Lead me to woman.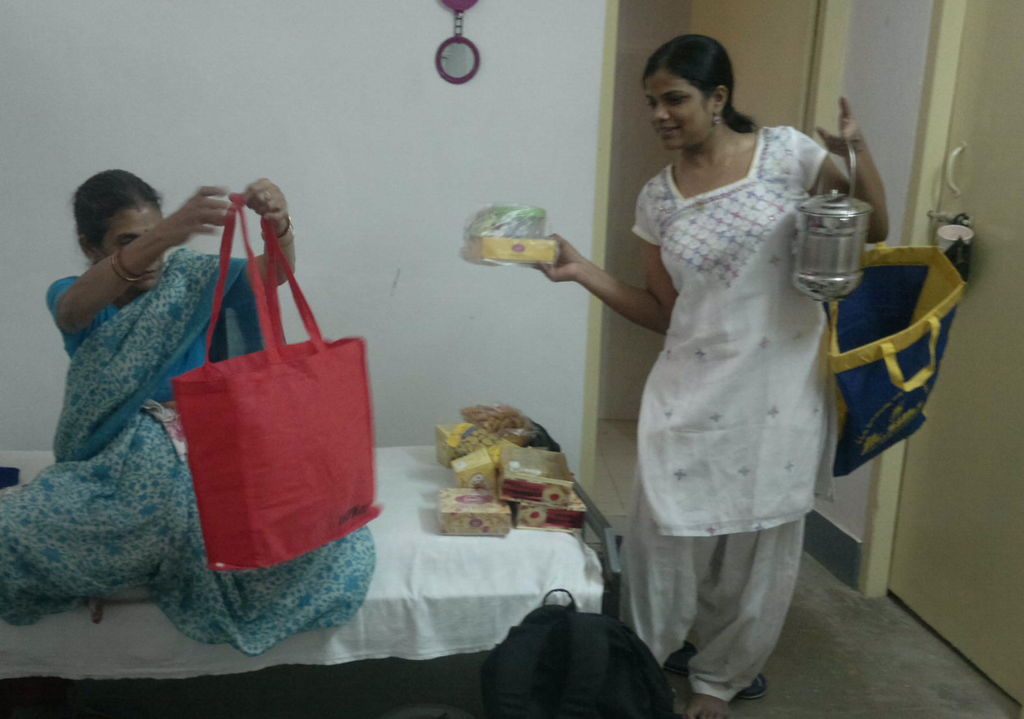
Lead to left=559, top=67, right=868, bottom=677.
